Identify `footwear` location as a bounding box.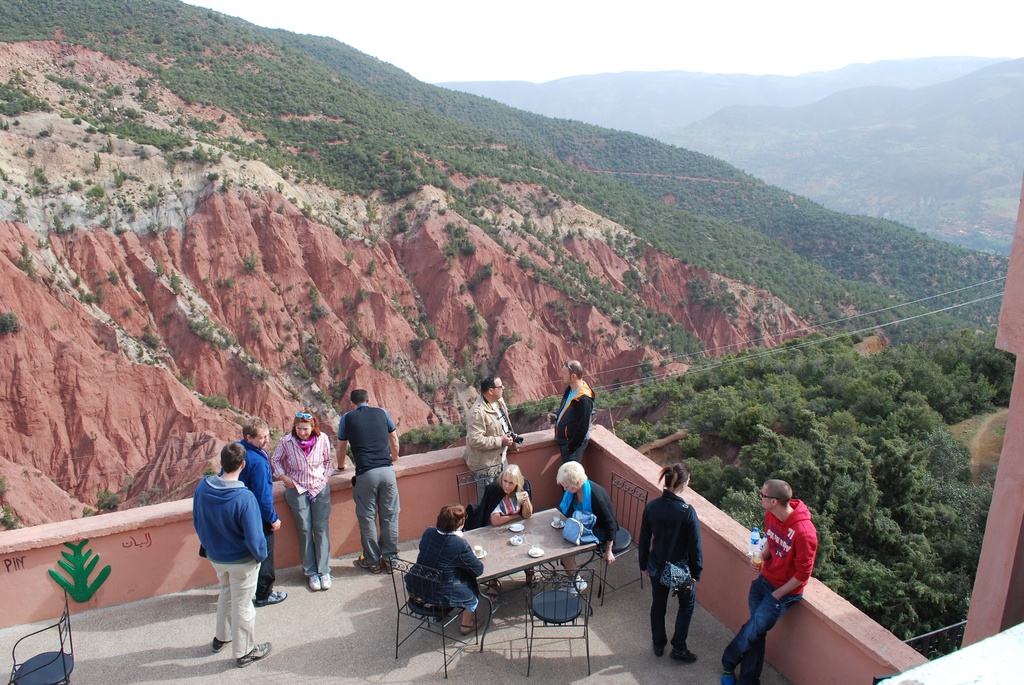
669 647 700 663.
